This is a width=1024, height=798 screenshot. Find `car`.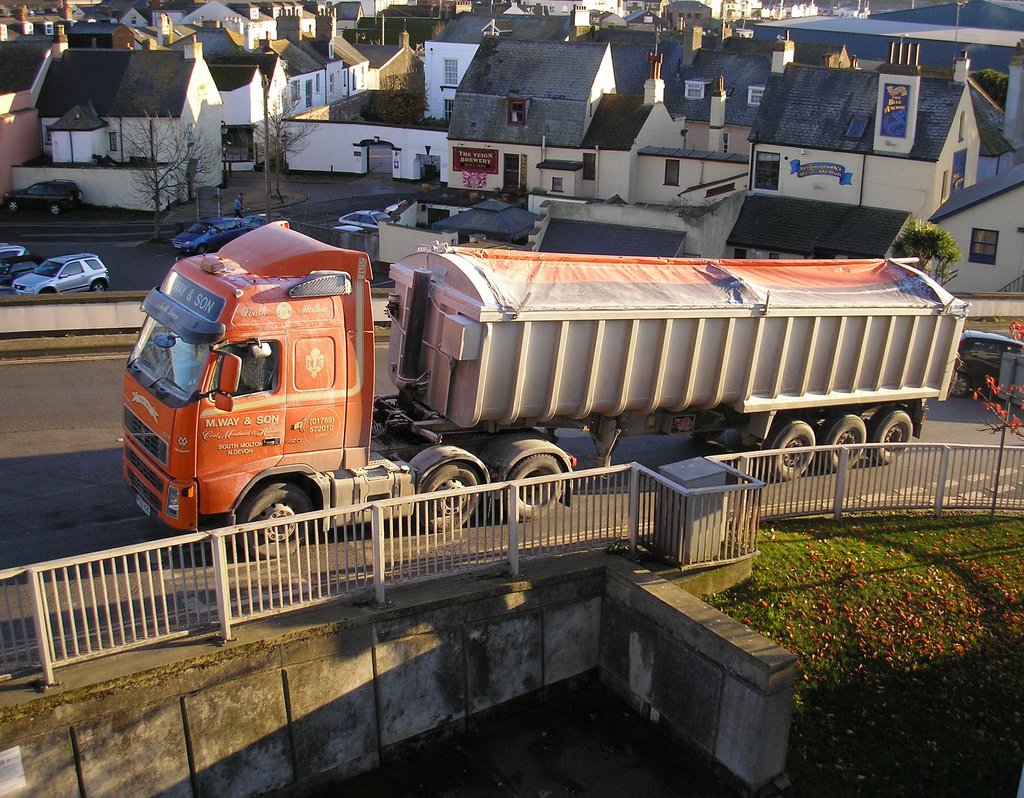
Bounding box: [0,245,37,283].
